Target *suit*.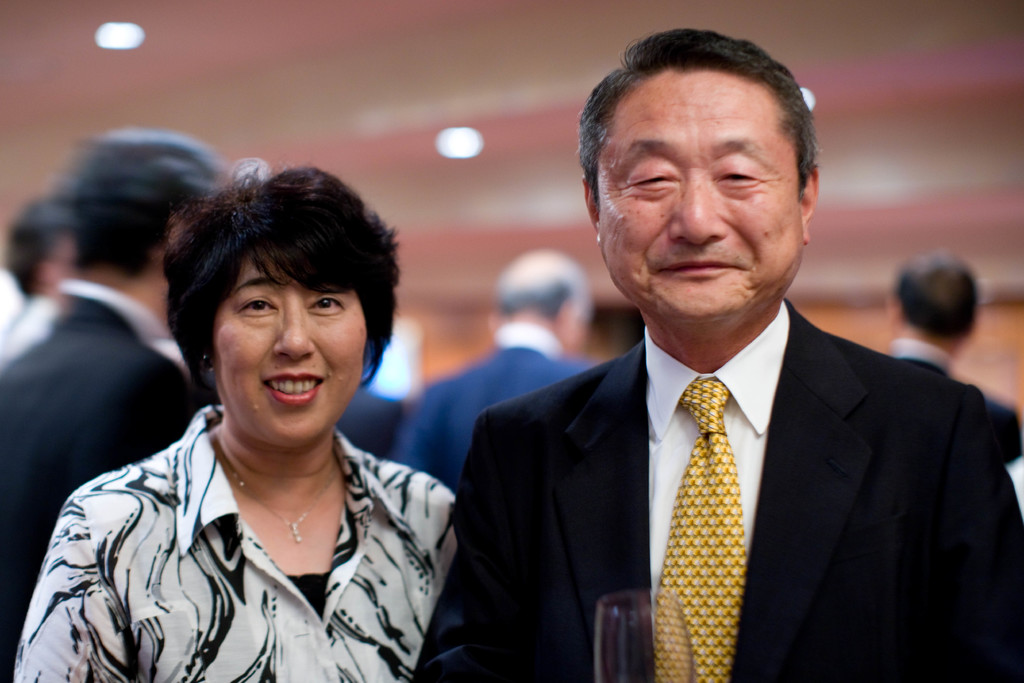
Target region: {"left": 531, "top": 213, "right": 963, "bottom": 682}.
